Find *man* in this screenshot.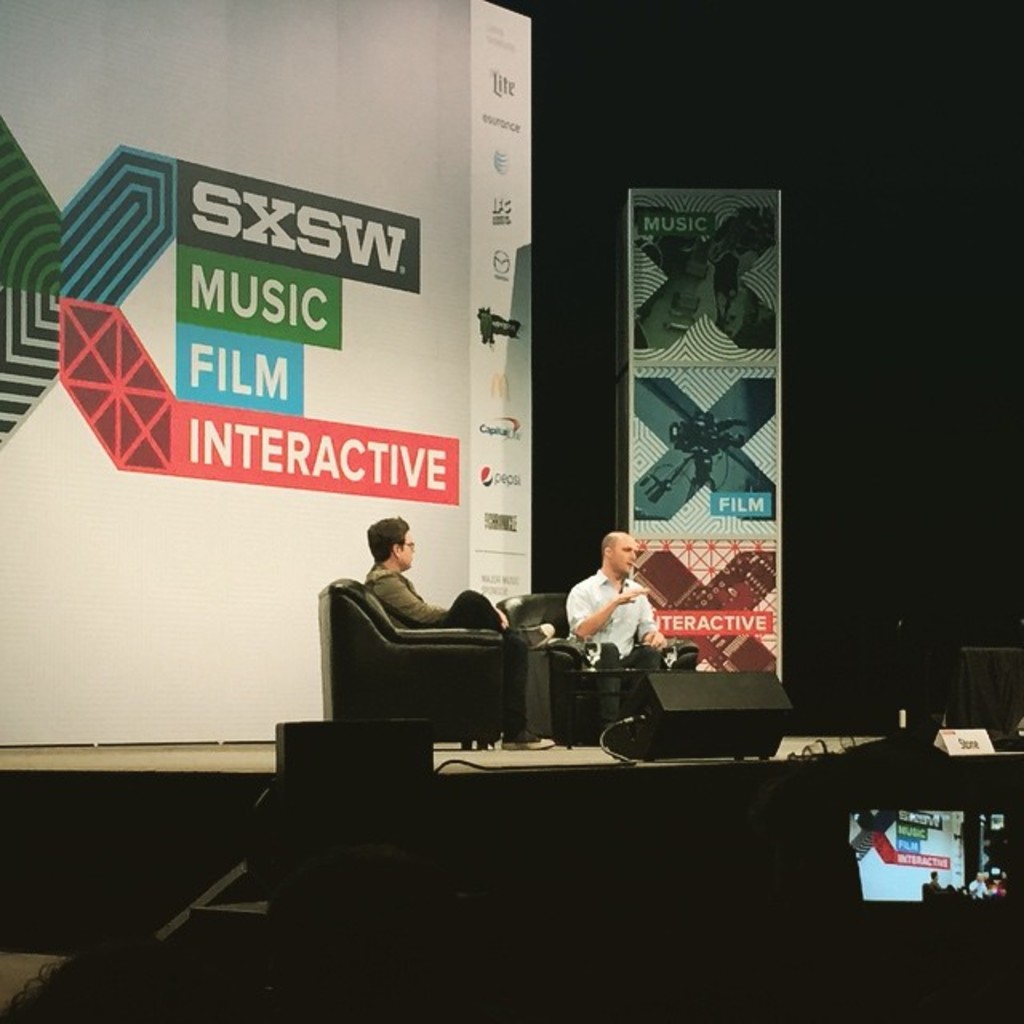
The bounding box for *man* is 565, 550, 686, 690.
